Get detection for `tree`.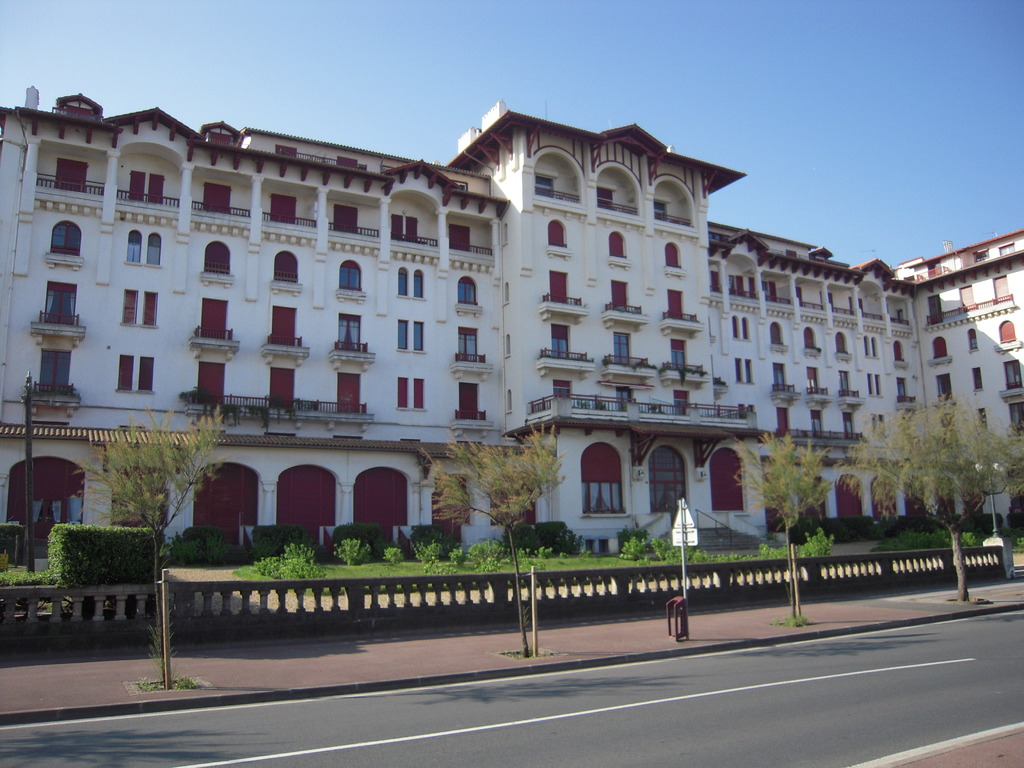
Detection: left=824, top=388, right=1002, bottom=546.
